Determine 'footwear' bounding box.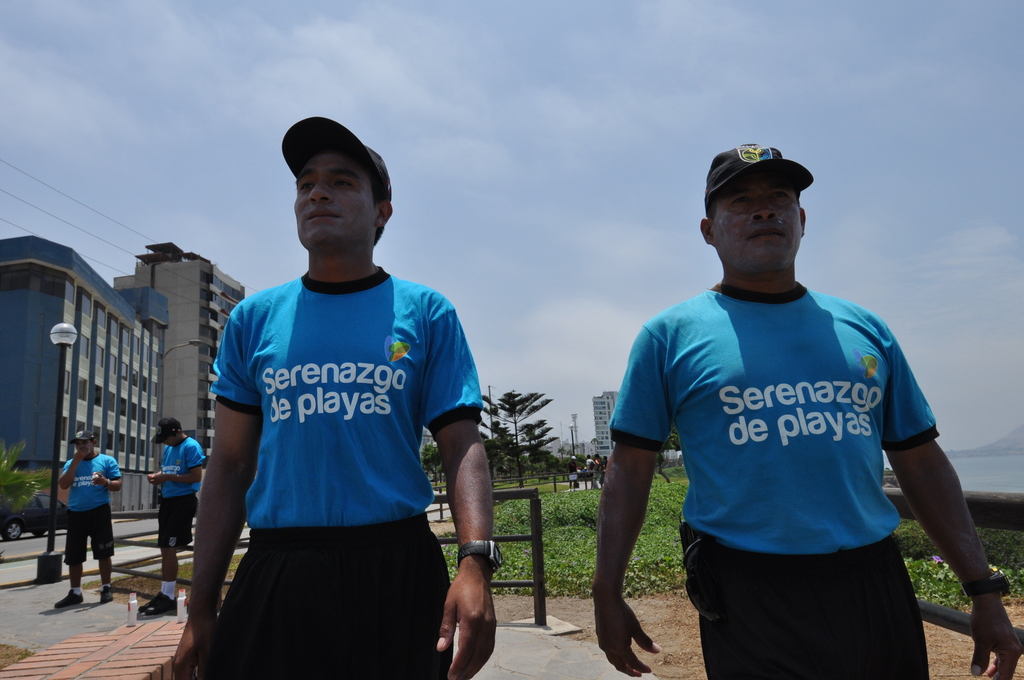
Determined: bbox=(138, 587, 165, 615).
